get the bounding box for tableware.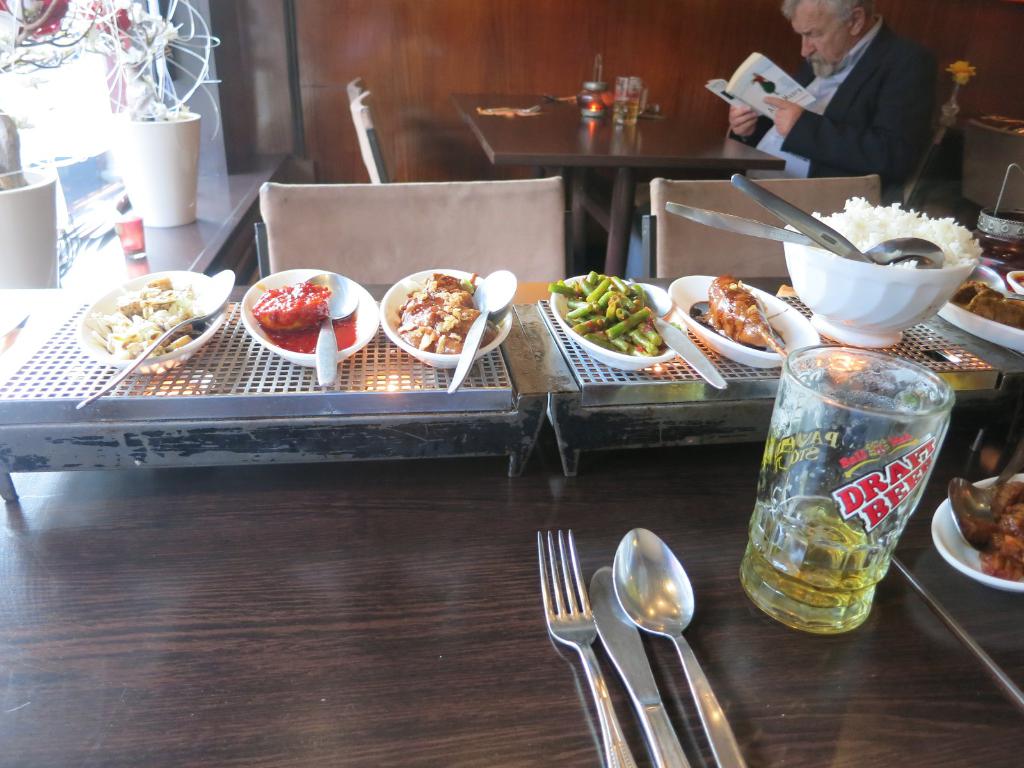
[666, 275, 820, 369].
